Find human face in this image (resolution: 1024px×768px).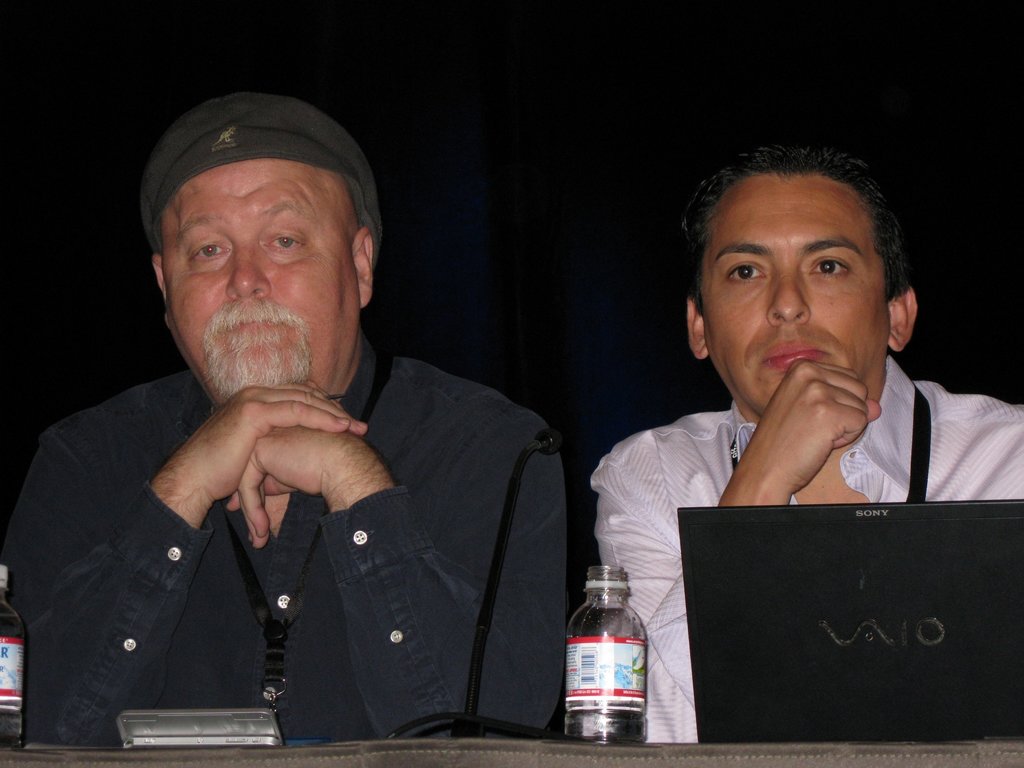
<region>165, 150, 365, 404</region>.
